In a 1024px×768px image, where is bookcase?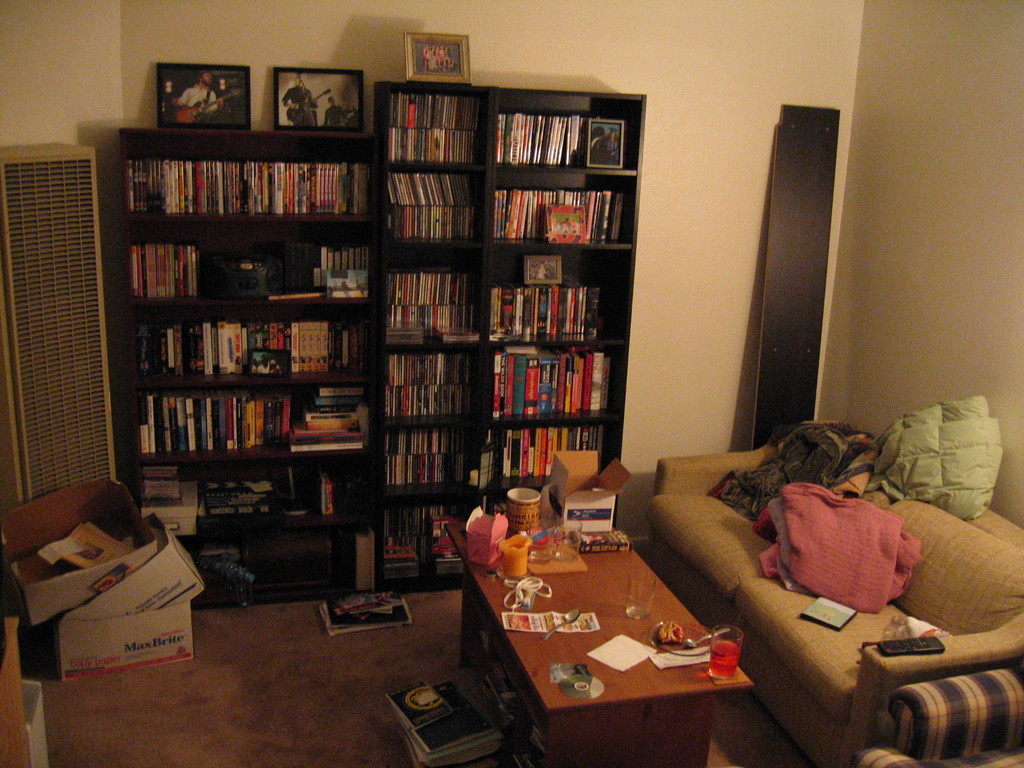
Rect(334, 80, 628, 556).
